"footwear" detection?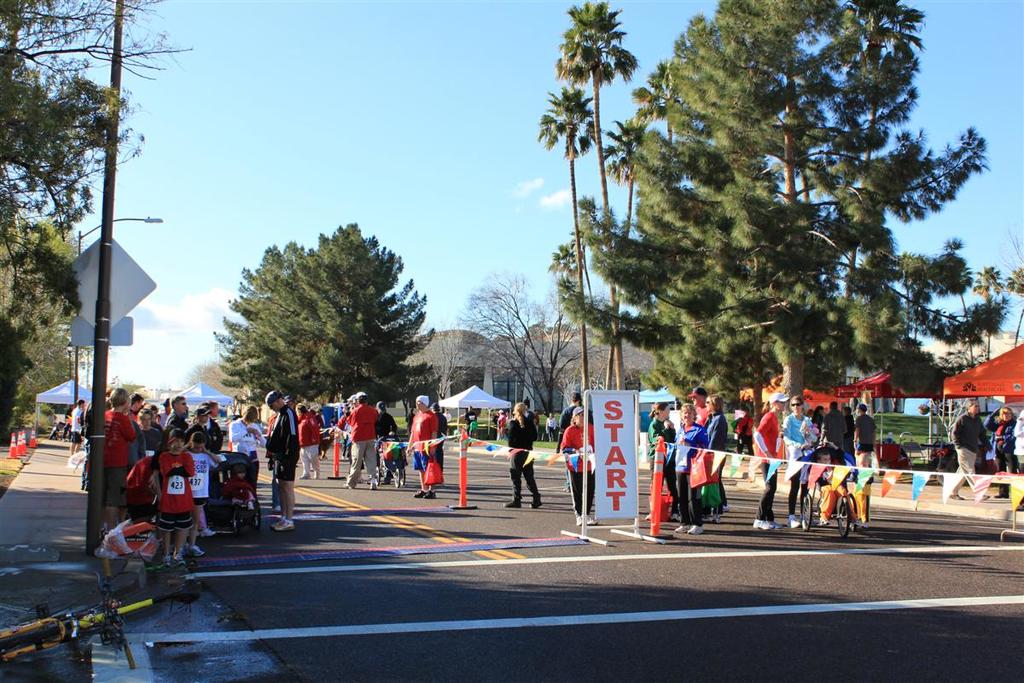
rect(423, 490, 437, 499)
